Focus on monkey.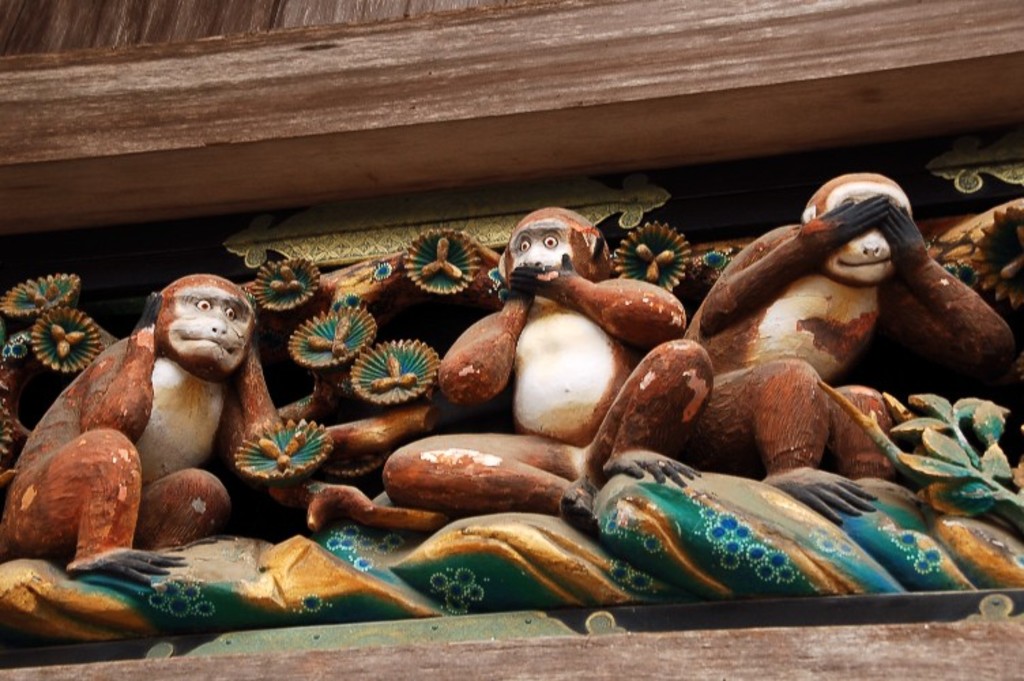
Focused at region(12, 267, 278, 571).
